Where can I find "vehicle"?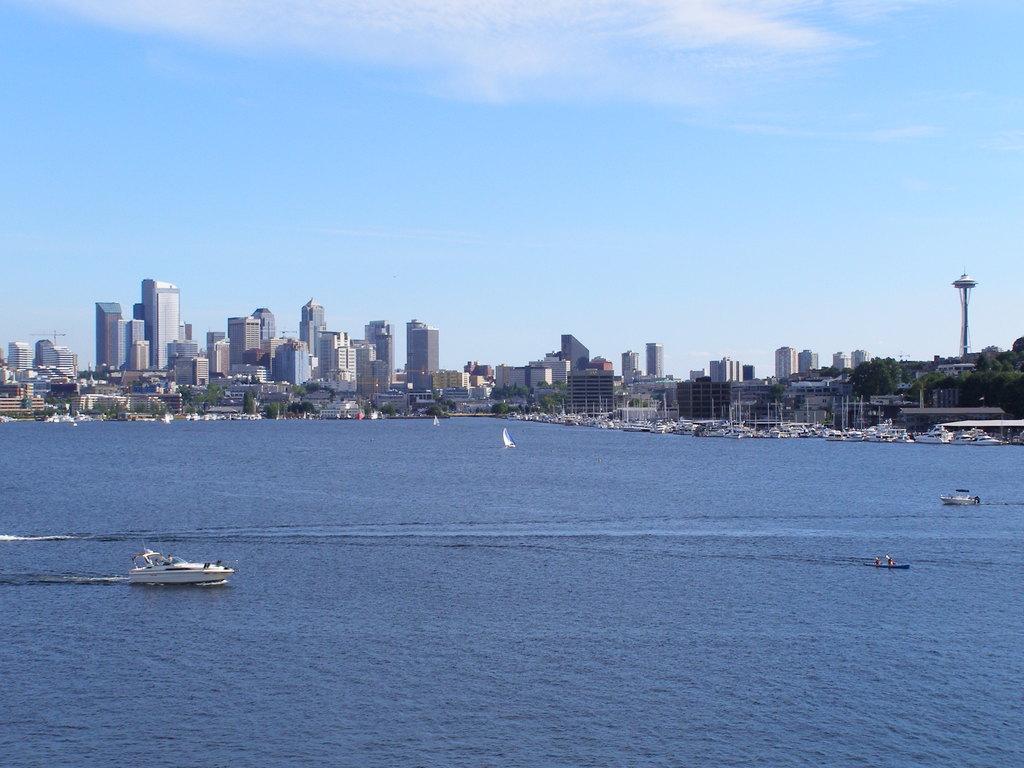
You can find it at 942, 492, 983, 508.
